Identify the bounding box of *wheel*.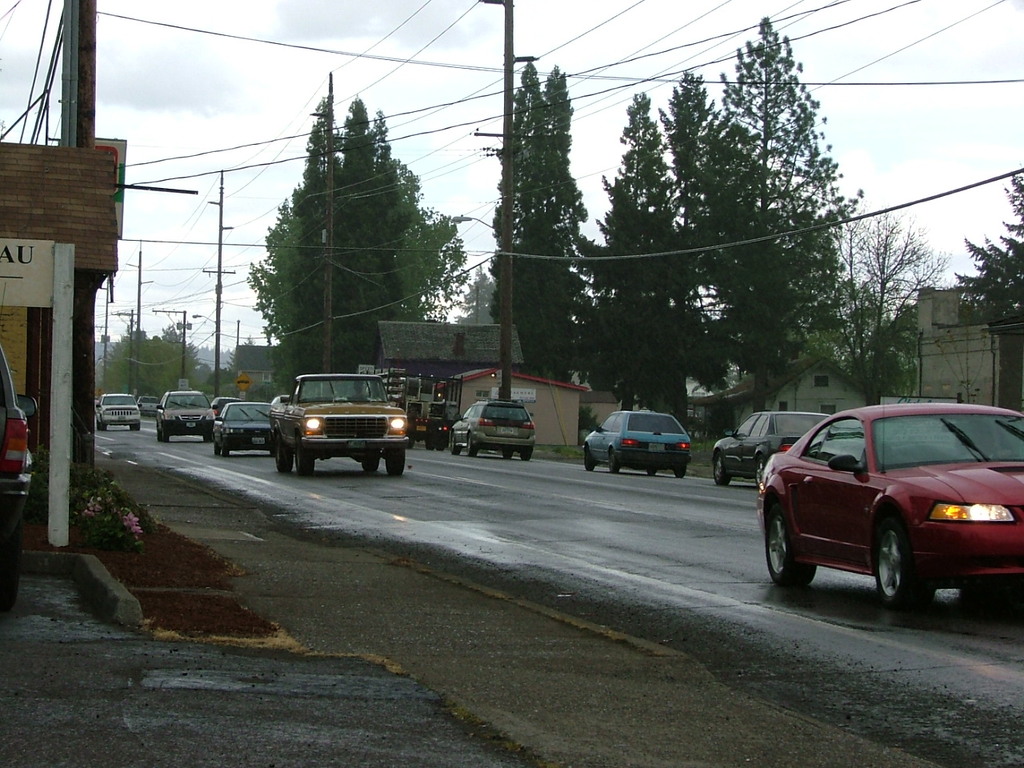
box=[875, 516, 943, 616].
